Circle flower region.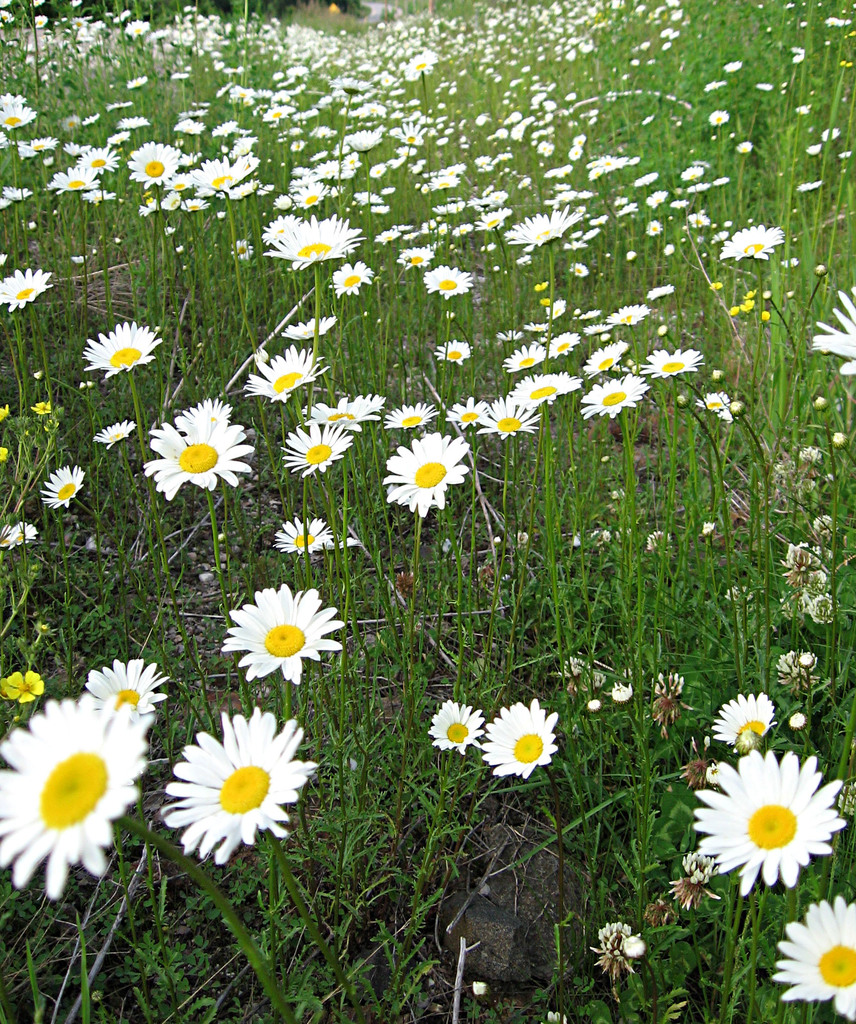
Region: x1=697, y1=384, x2=736, y2=415.
